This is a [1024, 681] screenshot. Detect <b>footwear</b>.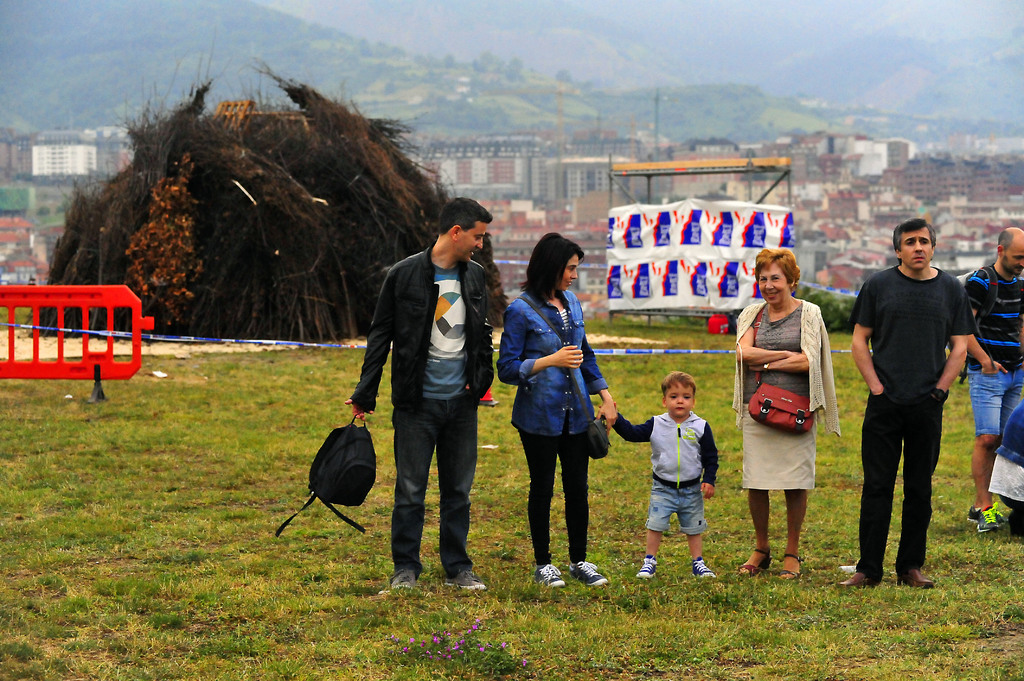
<region>780, 550, 803, 583</region>.
